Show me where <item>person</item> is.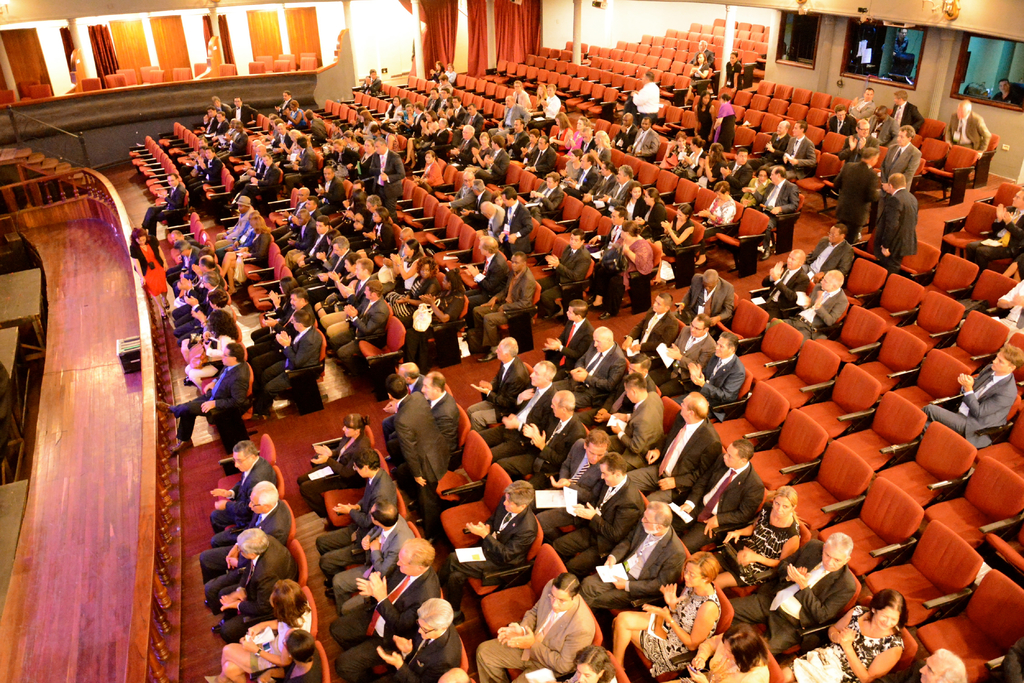
<item>person</item> is at <region>719, 93, 739, 142</region>.
